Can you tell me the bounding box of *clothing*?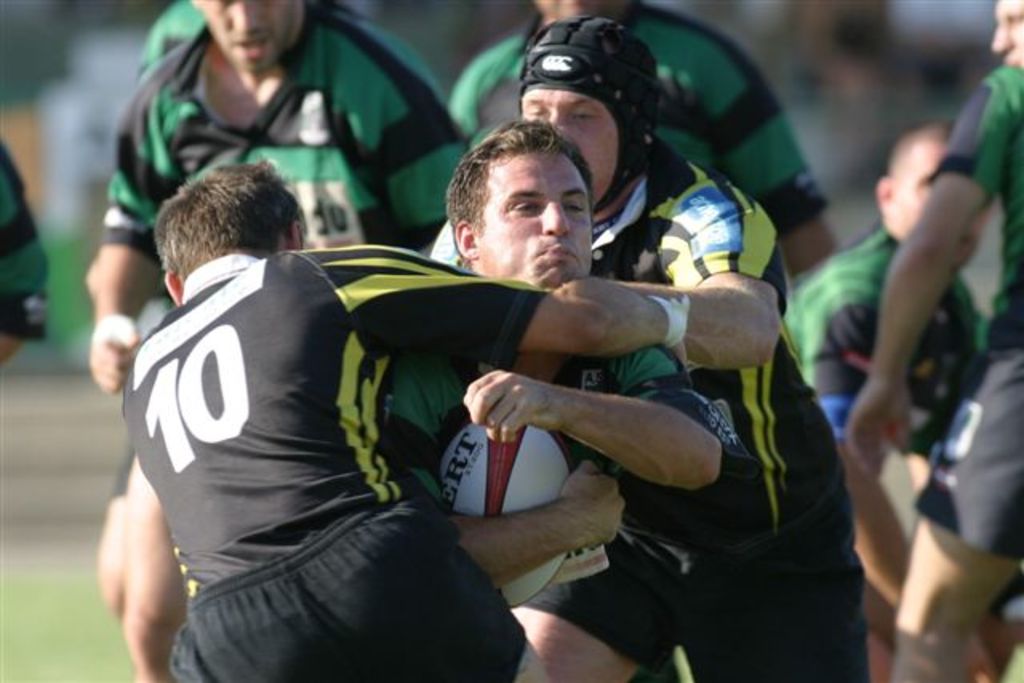
<box>784,235,1008,483</box>.
